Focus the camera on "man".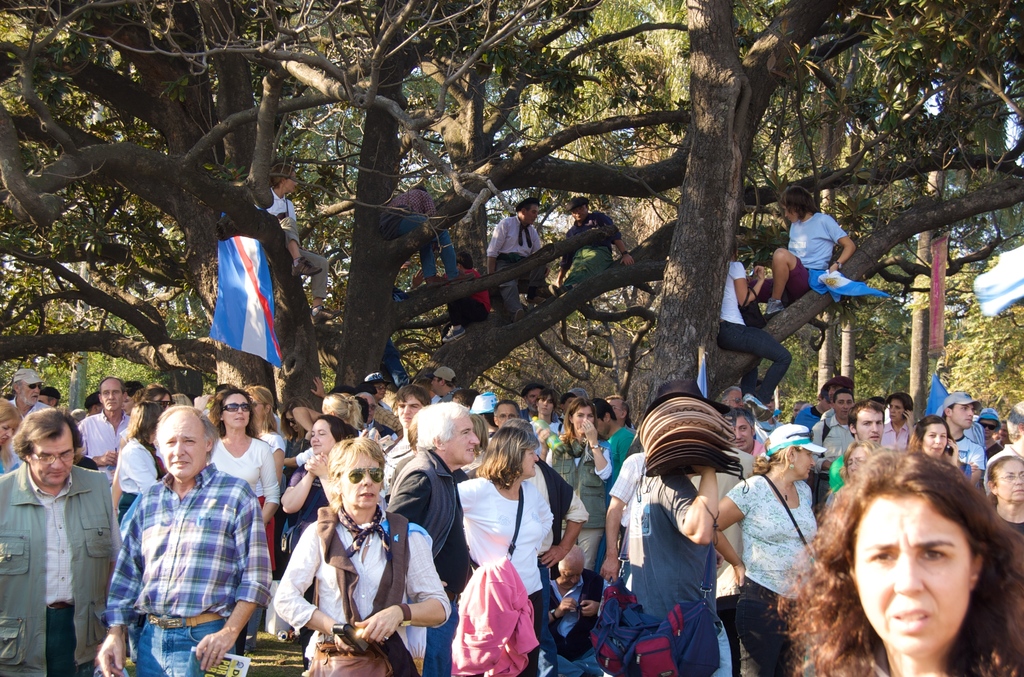
Focus region: {"left": 387, "top": 379, "right": 430, "bottom": 511}.
